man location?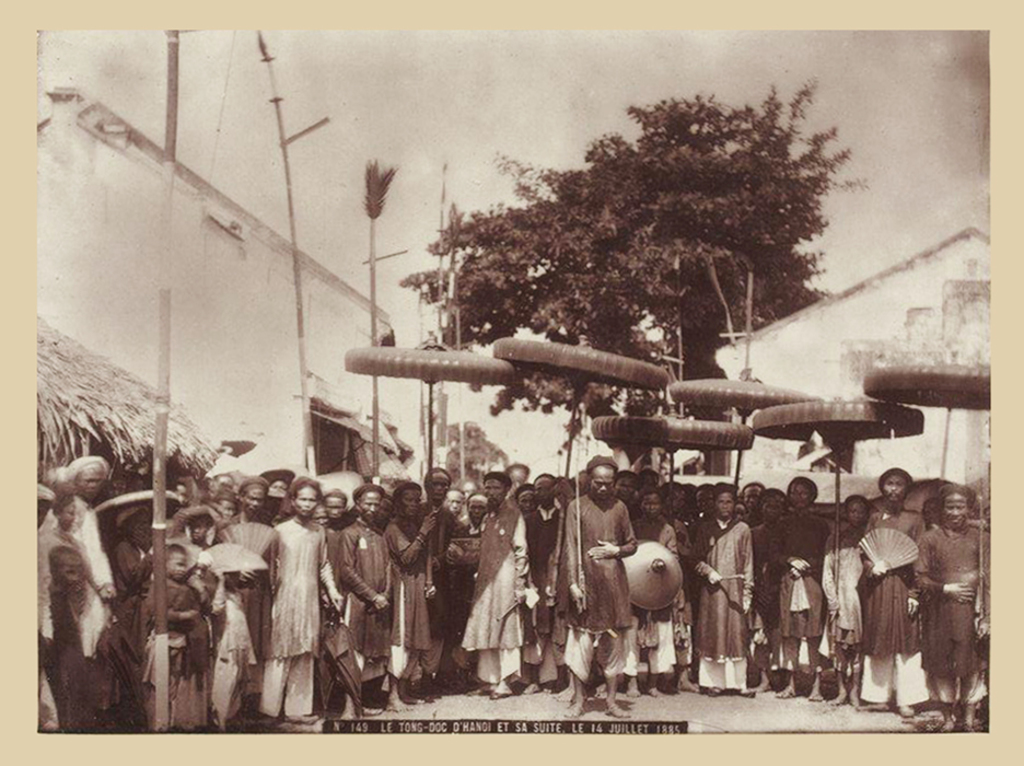
Rect(572, 453, 638, 717)
